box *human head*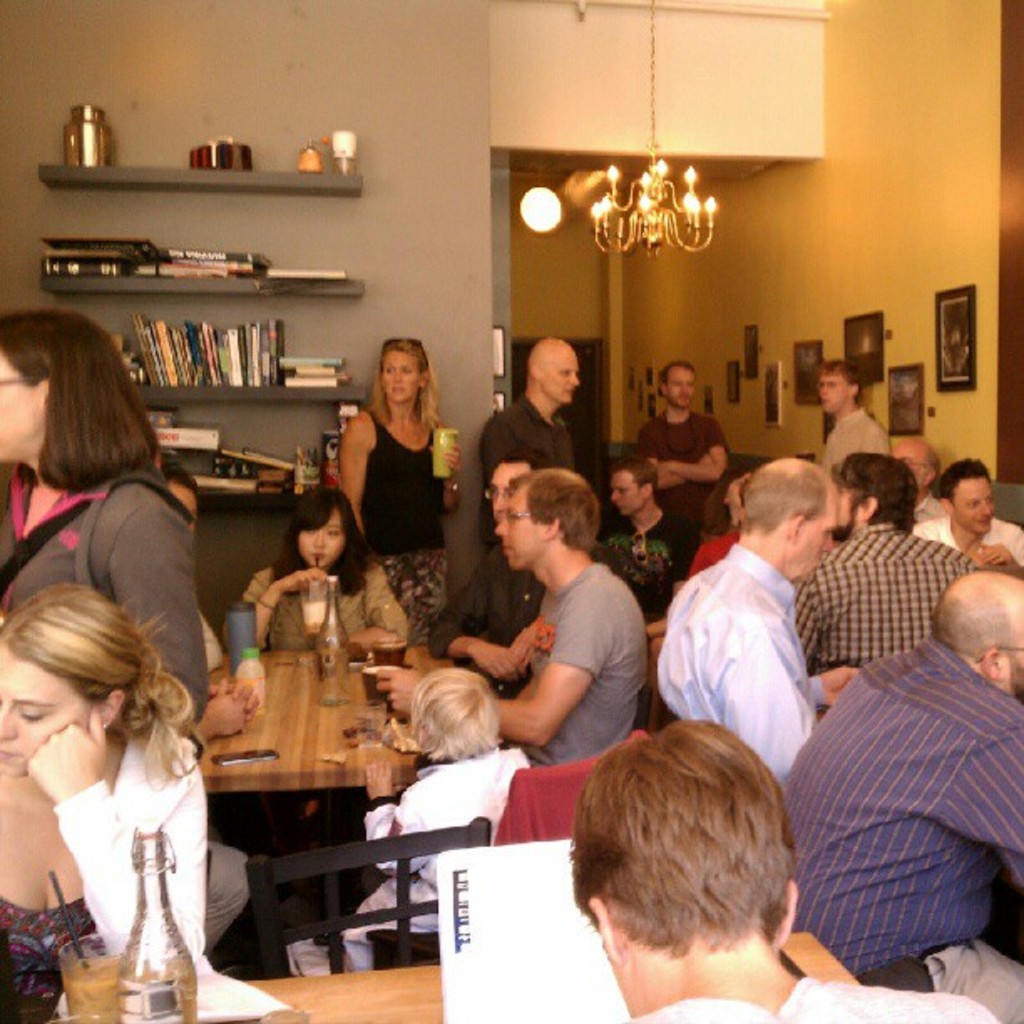
region(490, 460, 601, 569)
